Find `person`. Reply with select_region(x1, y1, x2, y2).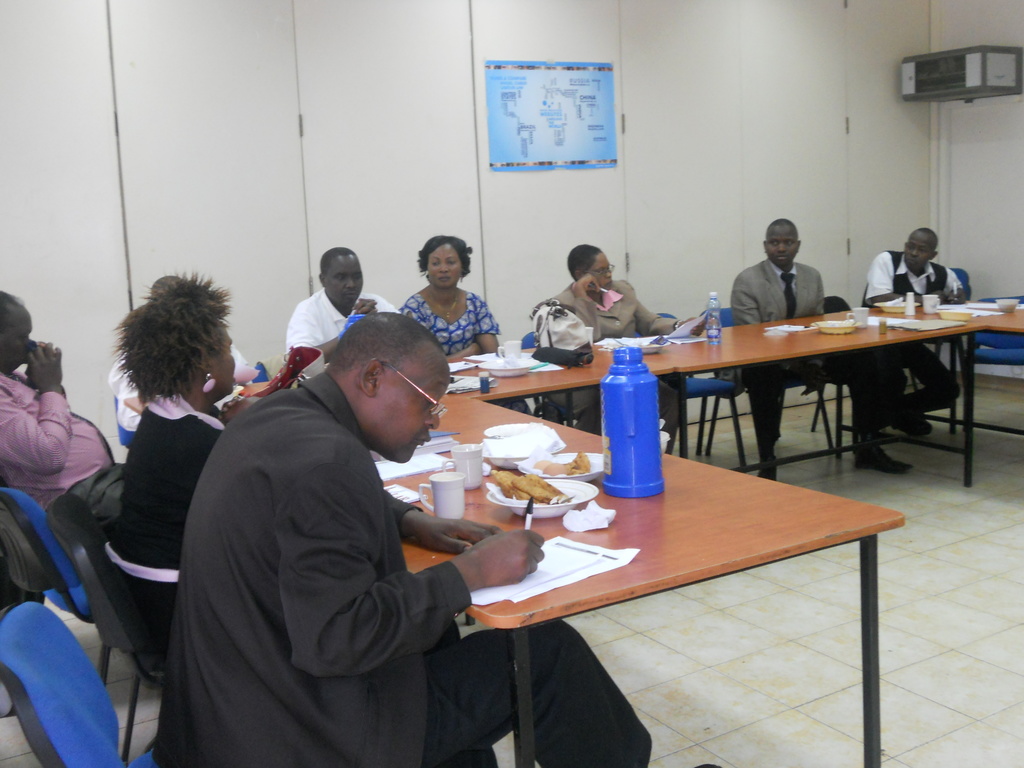
select_region(0, 280, 113, 520).
